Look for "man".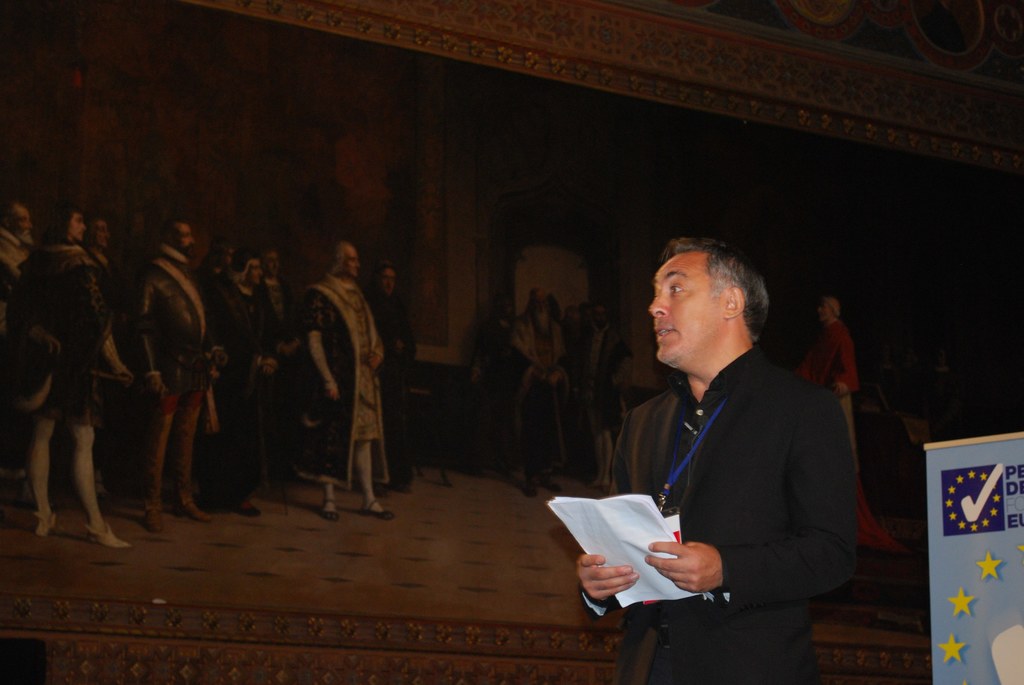
Found: {"left": 799, "top": 297, "right": 861, "bottom": 476}.
